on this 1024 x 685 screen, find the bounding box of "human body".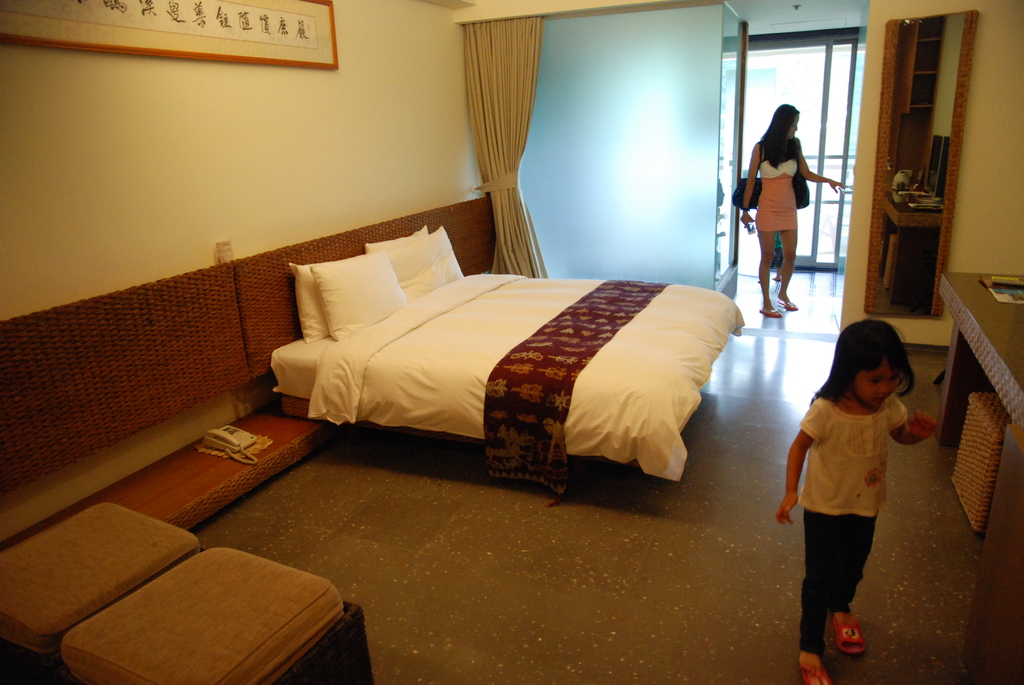
Bounding box: [x1=739, y1=135, x2=846, y2=320].
